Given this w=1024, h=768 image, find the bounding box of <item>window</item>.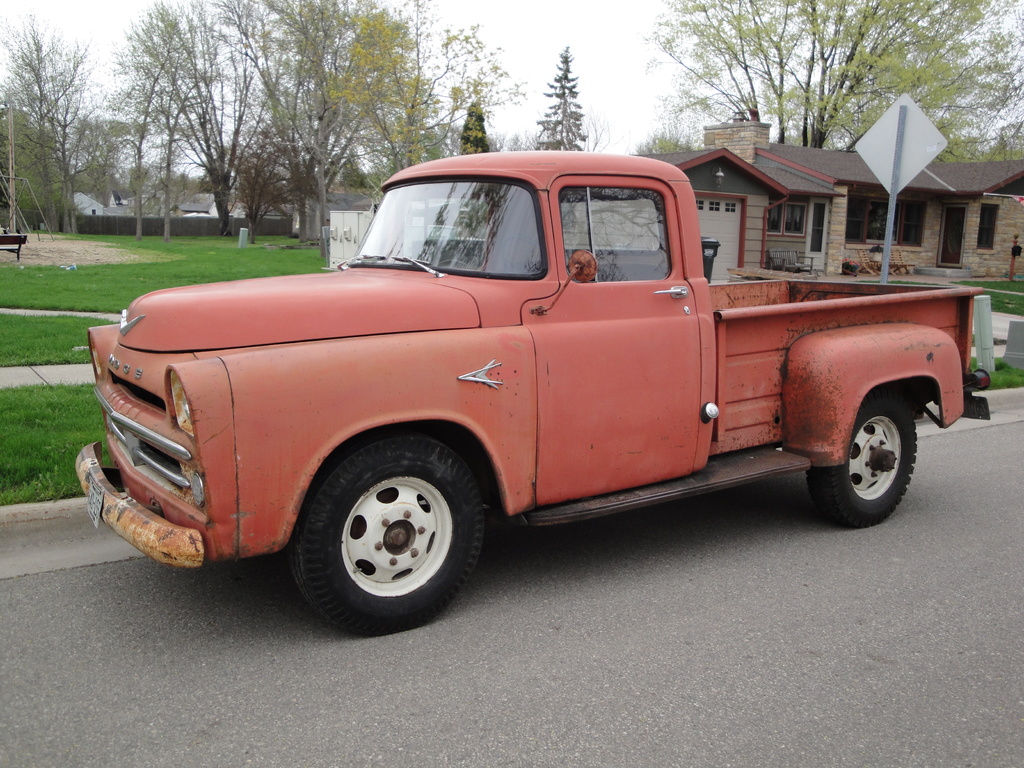
box(848, 195, 922, 246).
